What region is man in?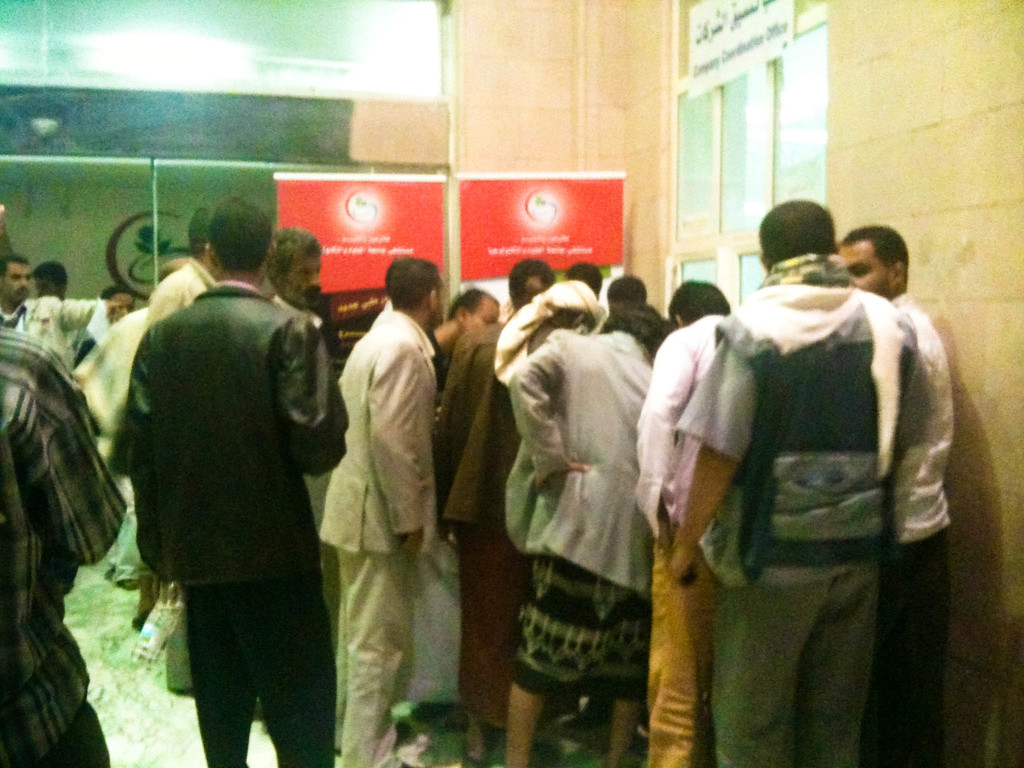
x1=618, y1=267, x2=744, y2=765.
